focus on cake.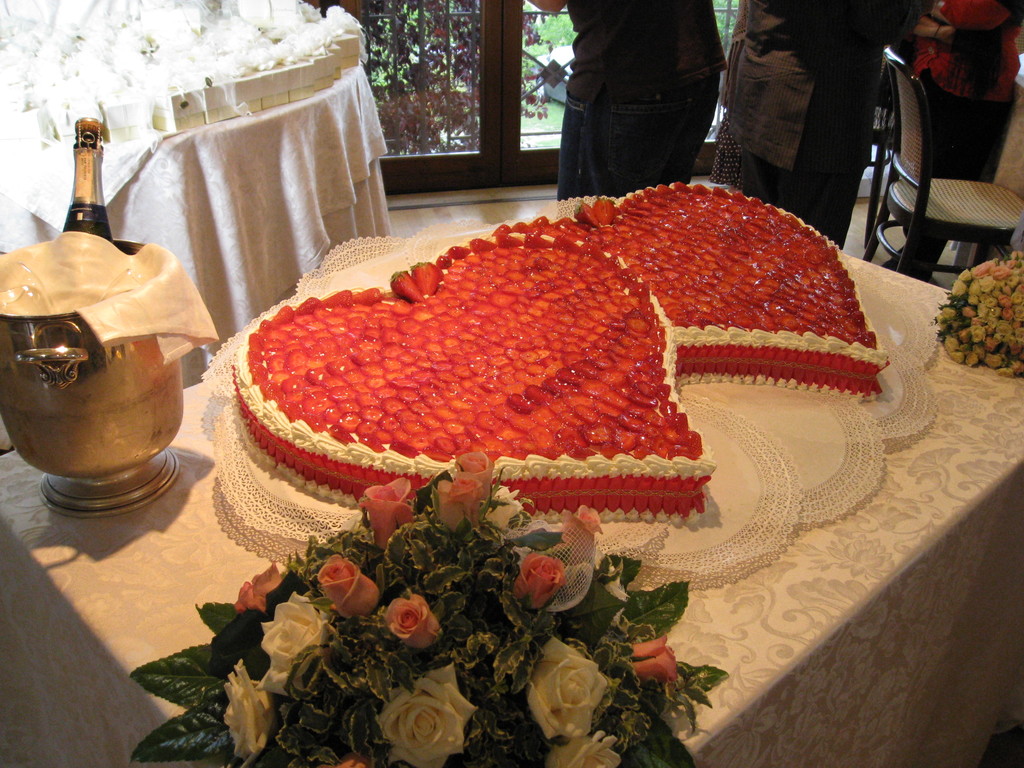
Focused at crop(228, 177, 891, 532).
